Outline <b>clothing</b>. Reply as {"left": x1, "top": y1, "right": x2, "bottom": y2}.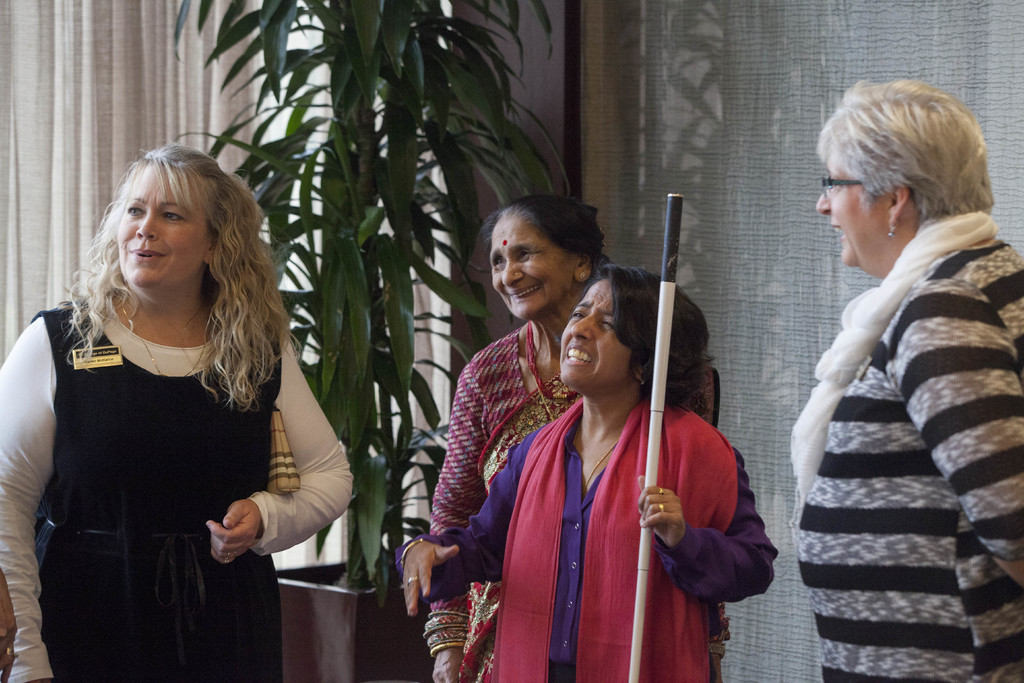
{"left": 392, "top": 391, "right": 769, "bottom": 682}.
